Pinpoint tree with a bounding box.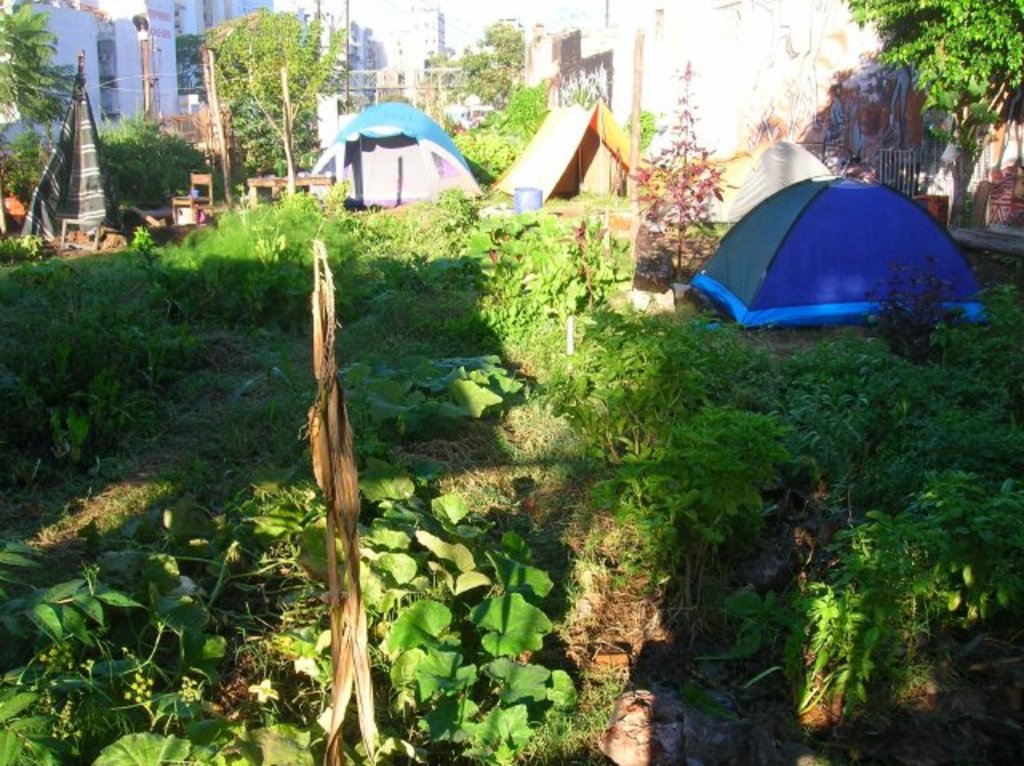
BBox(699, 0, 843, 147).
